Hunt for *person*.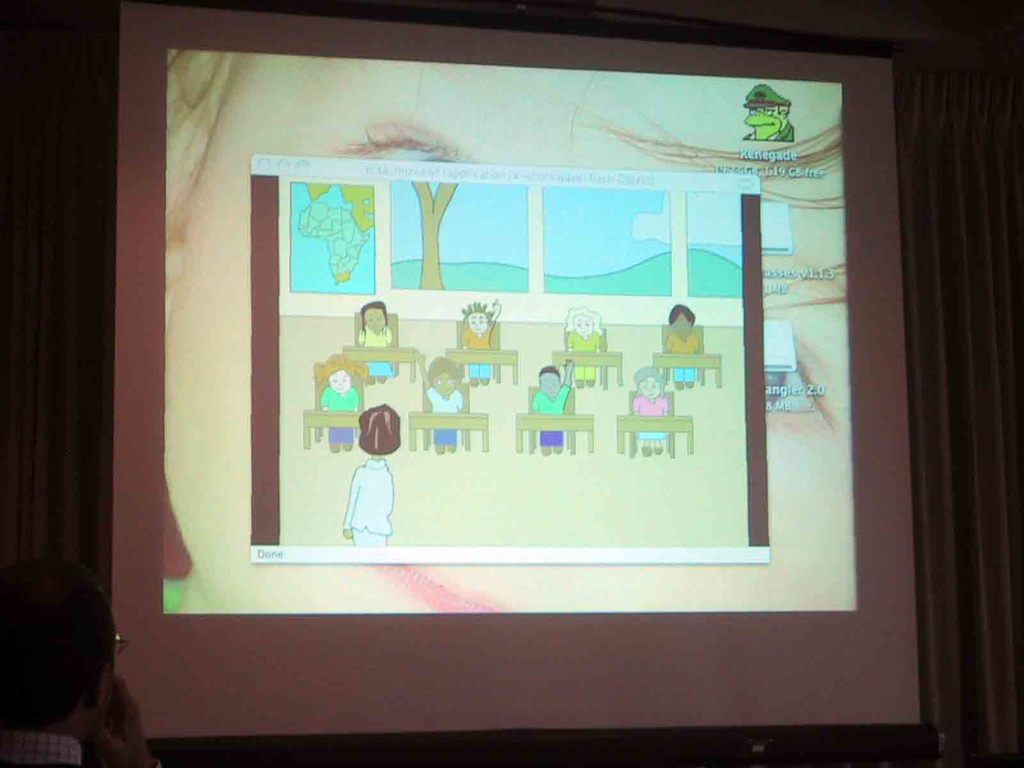
Hunted down at (671,307,710,381).
